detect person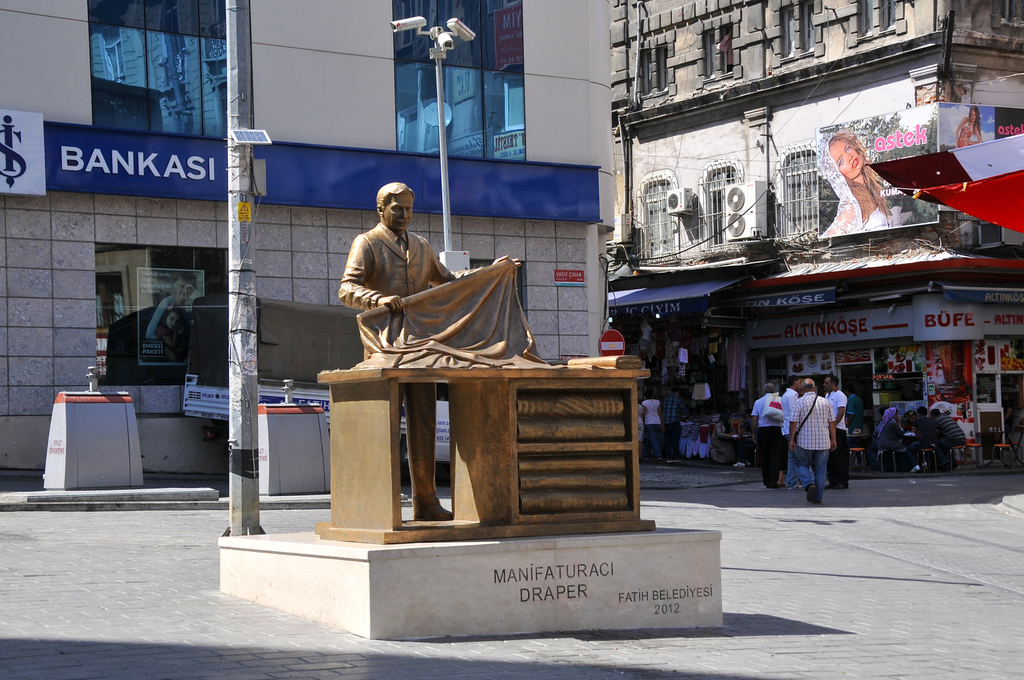
left=824, top=374, right=848, bottom=490
